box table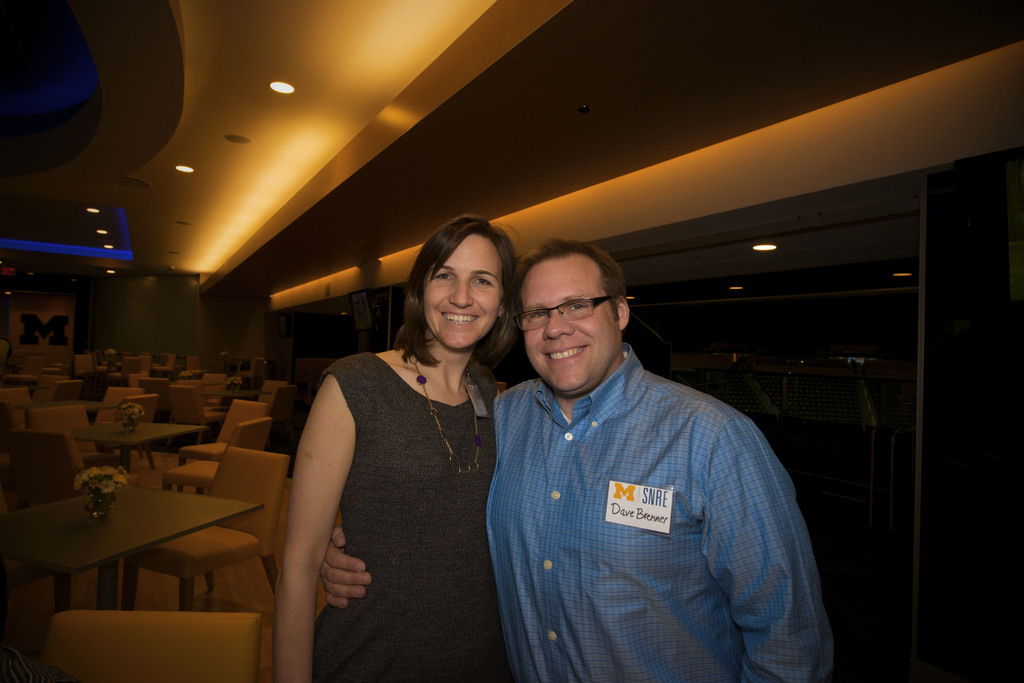
71,422,206,475
